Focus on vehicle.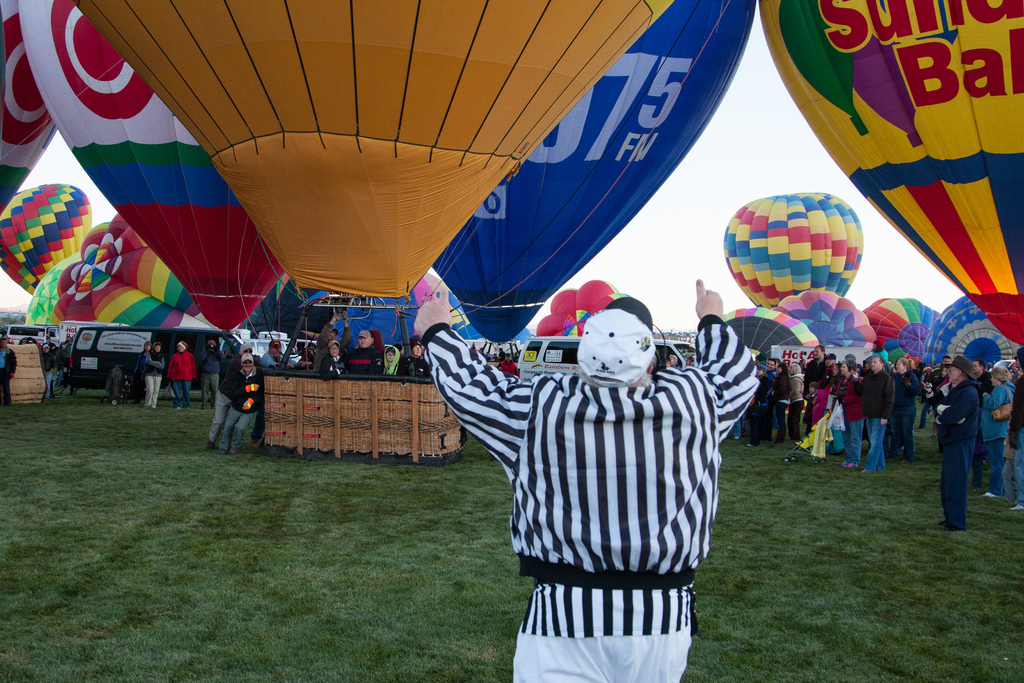
Focused at x1=515 y1=334 x2=701 y2=386.
